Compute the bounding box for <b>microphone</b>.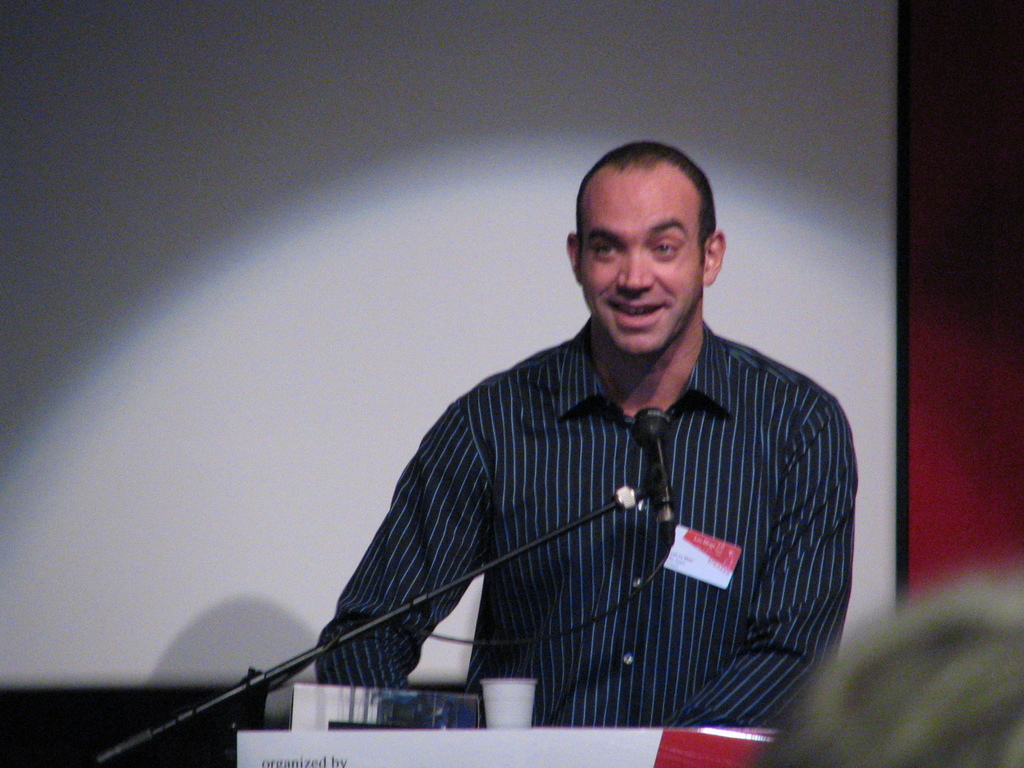
crop(633, 406, 675, 549).
